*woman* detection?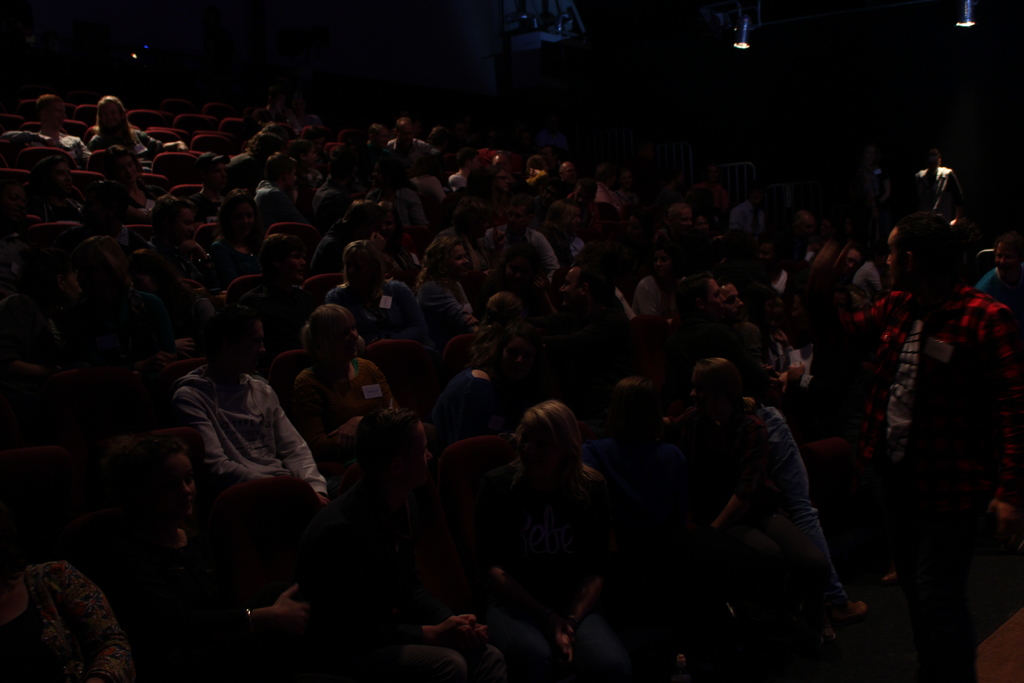
(92, 97, 166, 165)
